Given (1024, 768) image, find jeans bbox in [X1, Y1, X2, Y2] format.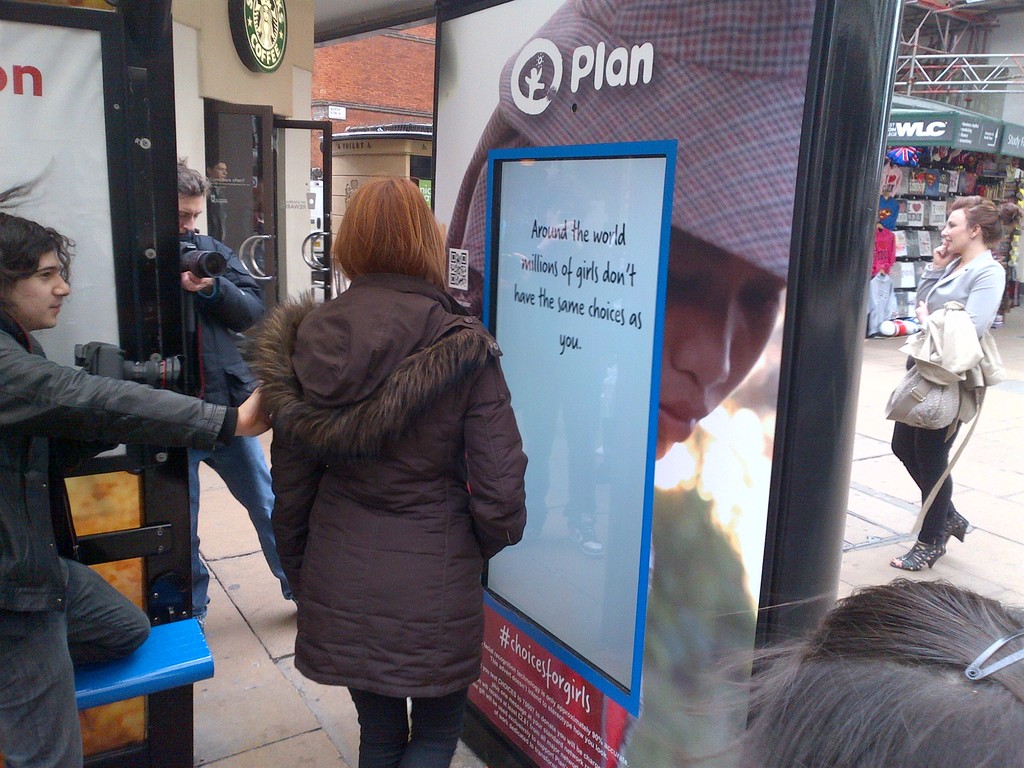
[860, 273, 899, 339].
